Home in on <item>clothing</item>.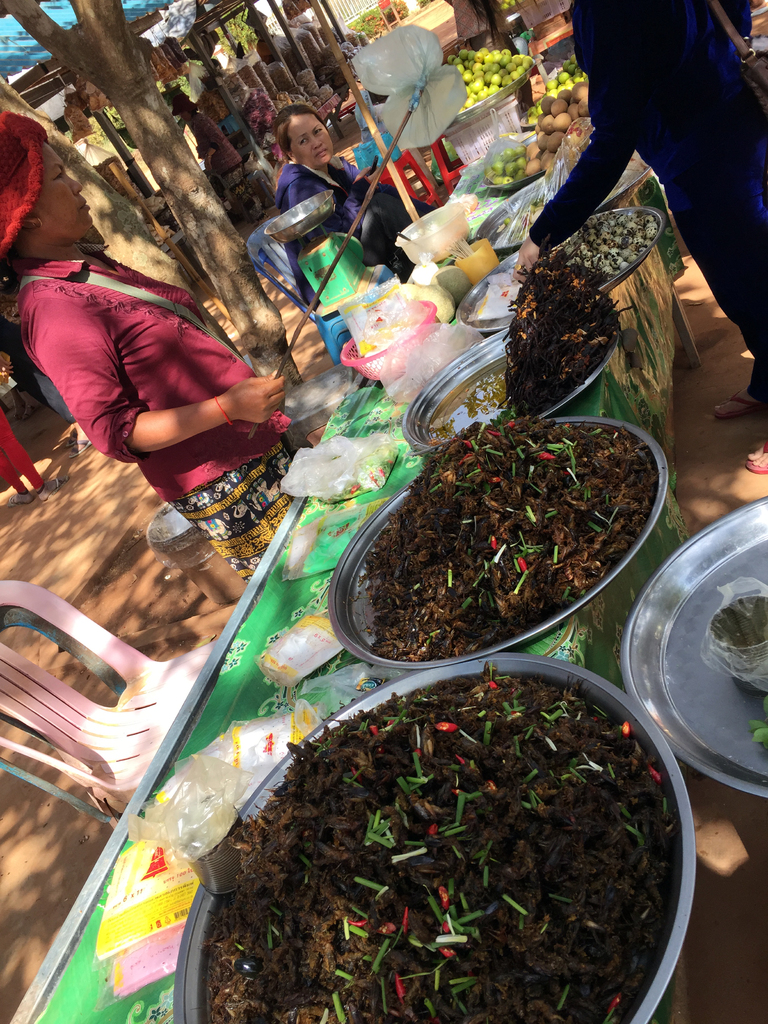
Homed in at left=246, top=110, right=355, bottom=310.
